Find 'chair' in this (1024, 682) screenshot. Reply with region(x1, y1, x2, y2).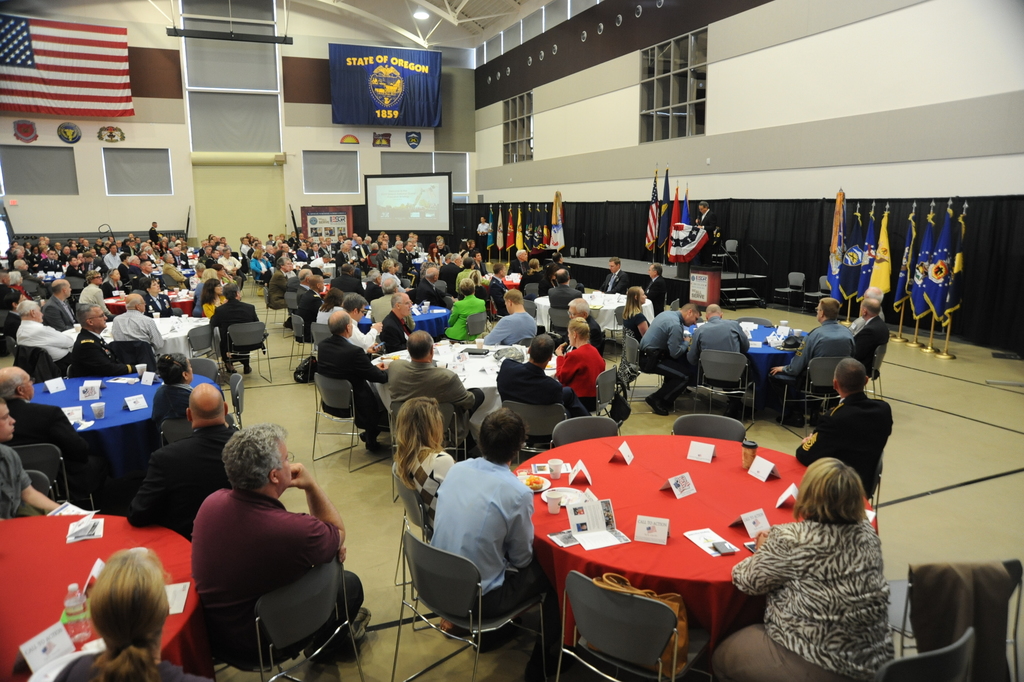
region(603, 306, 626, 357).
